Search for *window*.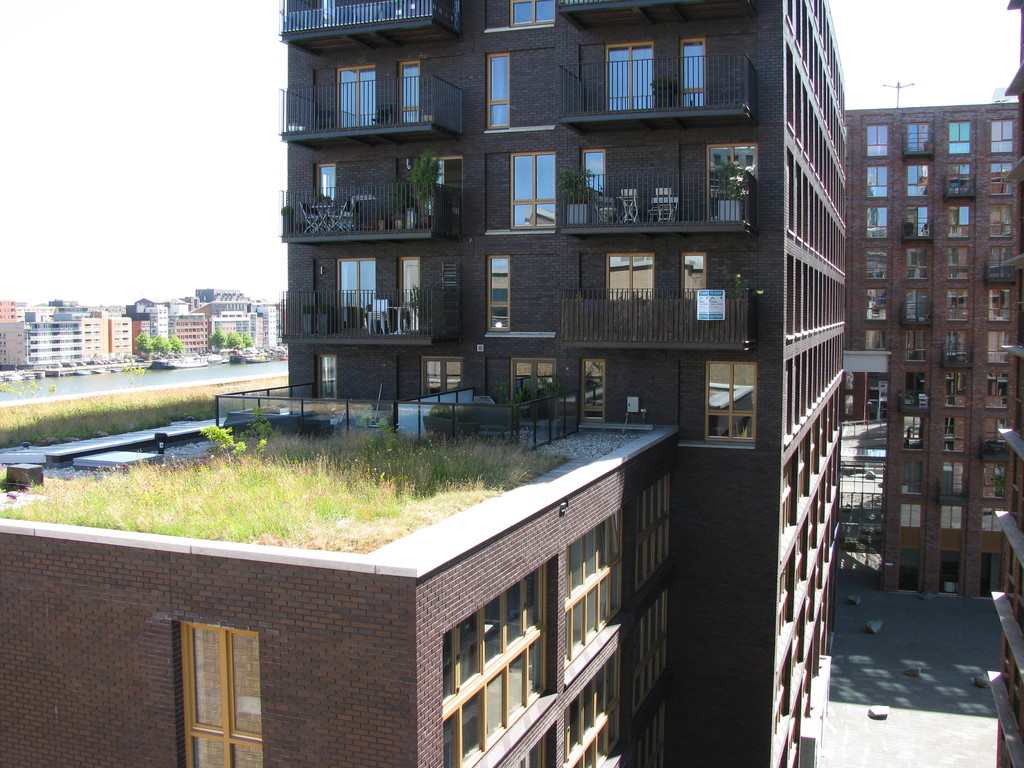
Found at (678,38,701,109).
